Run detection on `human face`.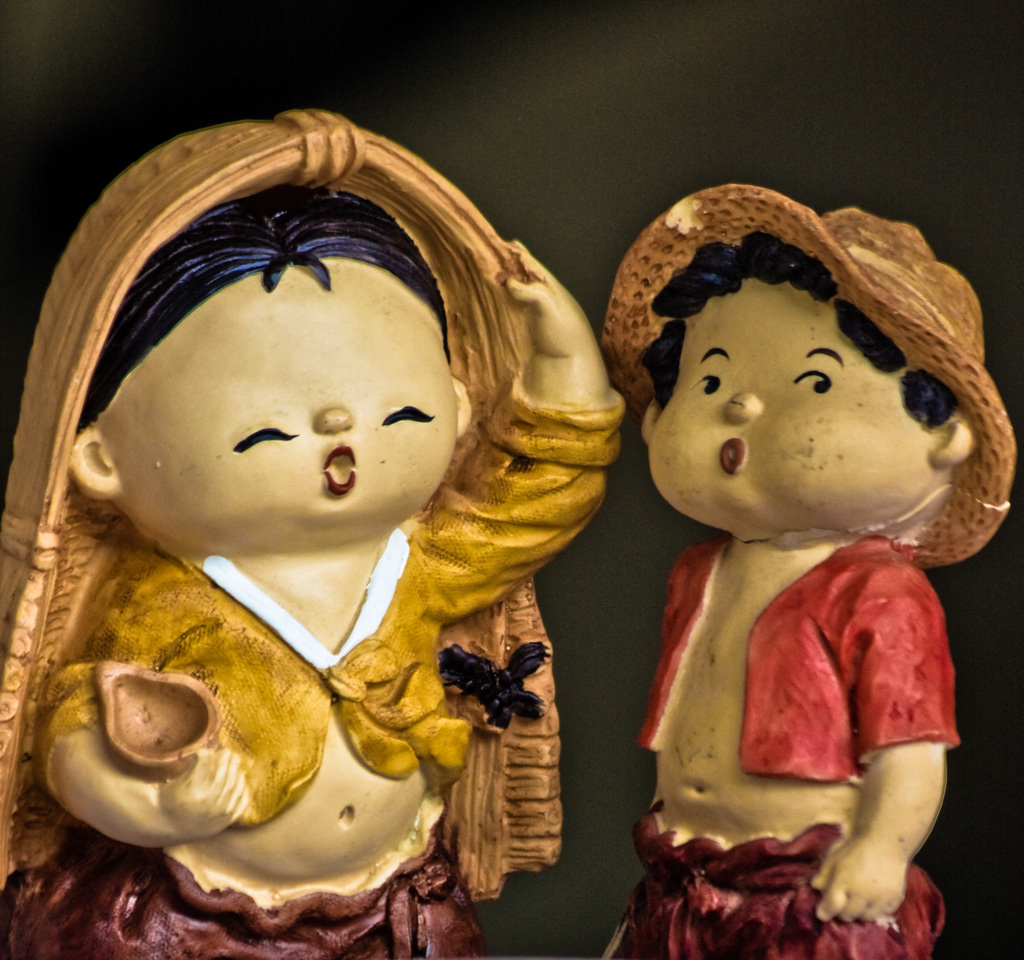
Result: crop(643, 263, 949, 515).
